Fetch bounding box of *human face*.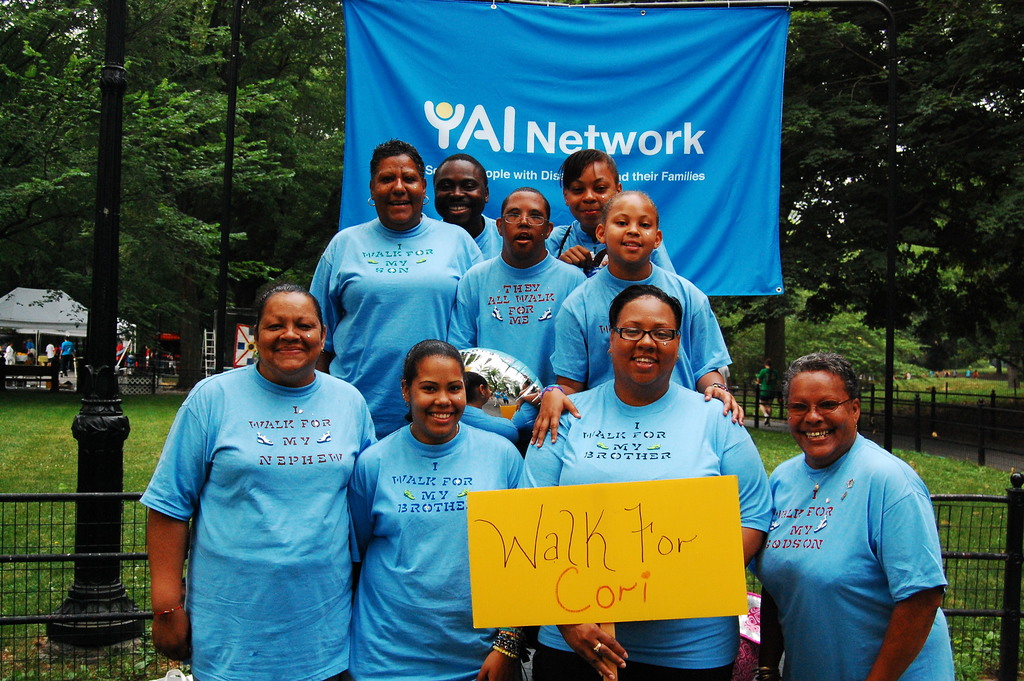
Bbox: x1=568 y1=163 x2=614 y2=222.
